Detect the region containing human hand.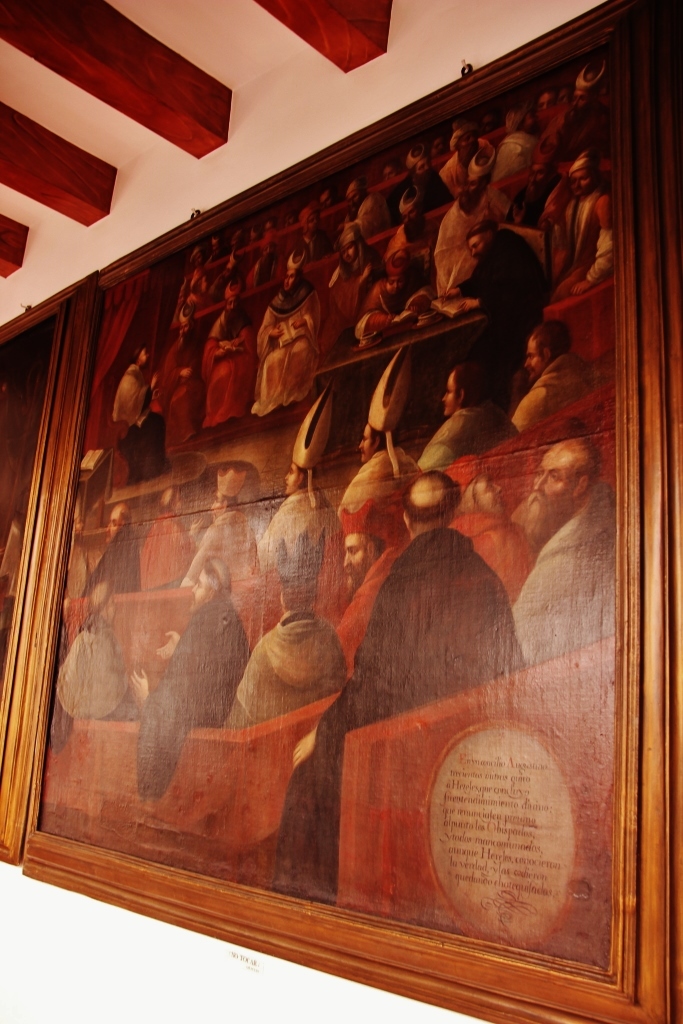
crop(569, 278, 589, 297).
